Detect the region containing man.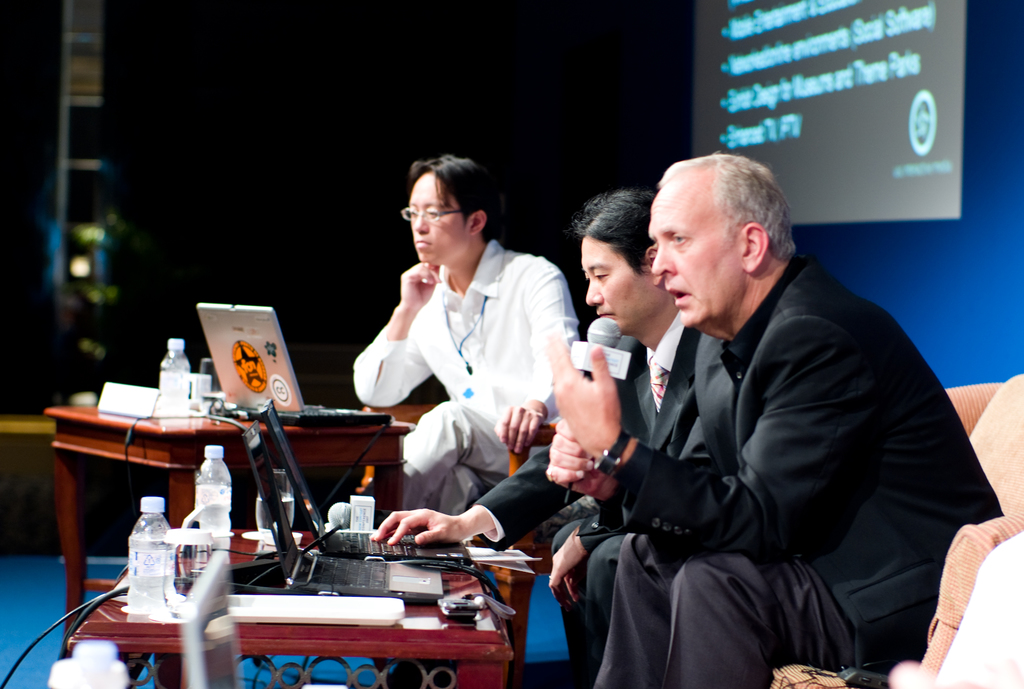
pyautogui.locateOnScreen(351, 153, 586, 516).
